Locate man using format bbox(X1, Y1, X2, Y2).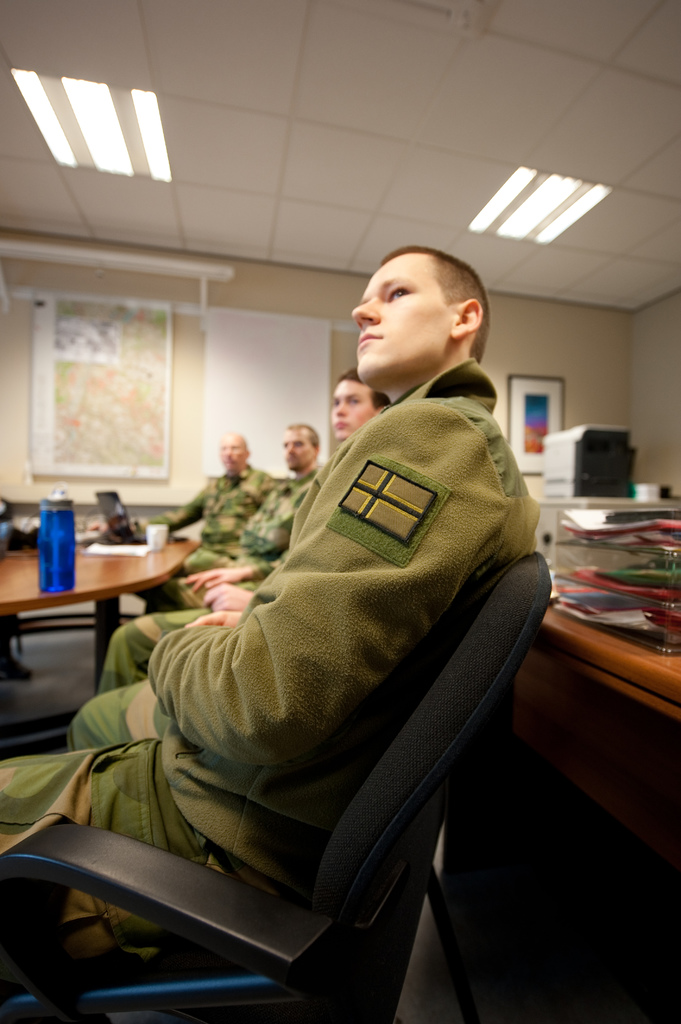
bbox(146, 420, 321, 611).
